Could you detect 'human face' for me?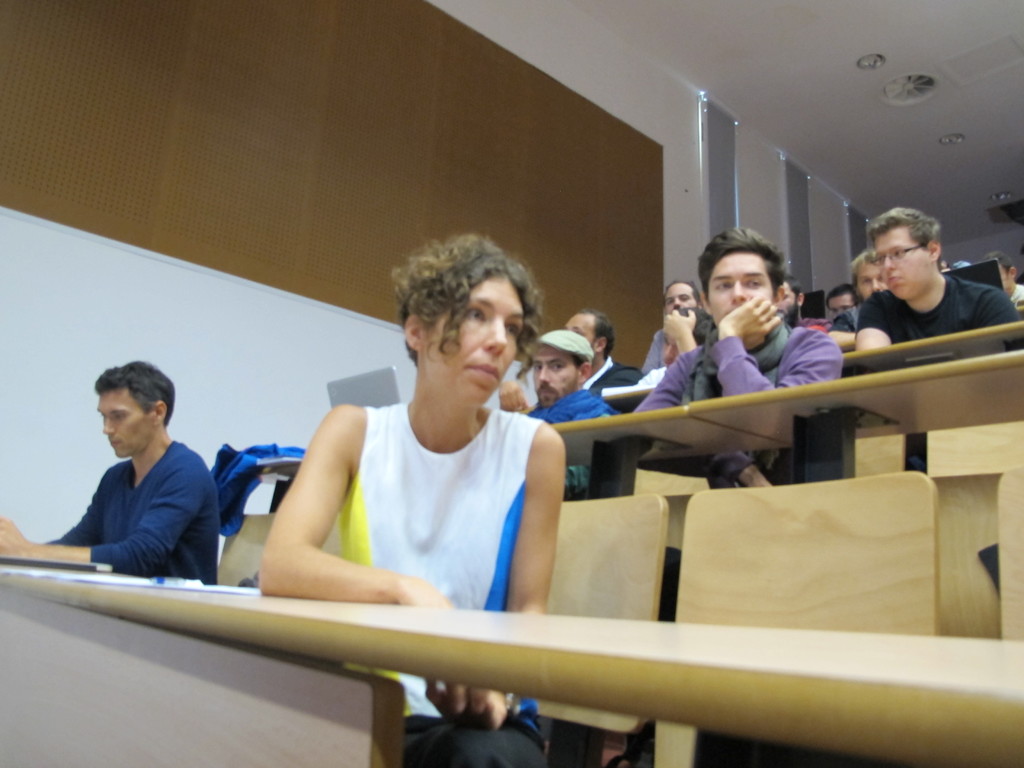
Detection result: x1=854, y1=260, x2=886, y2=303.
